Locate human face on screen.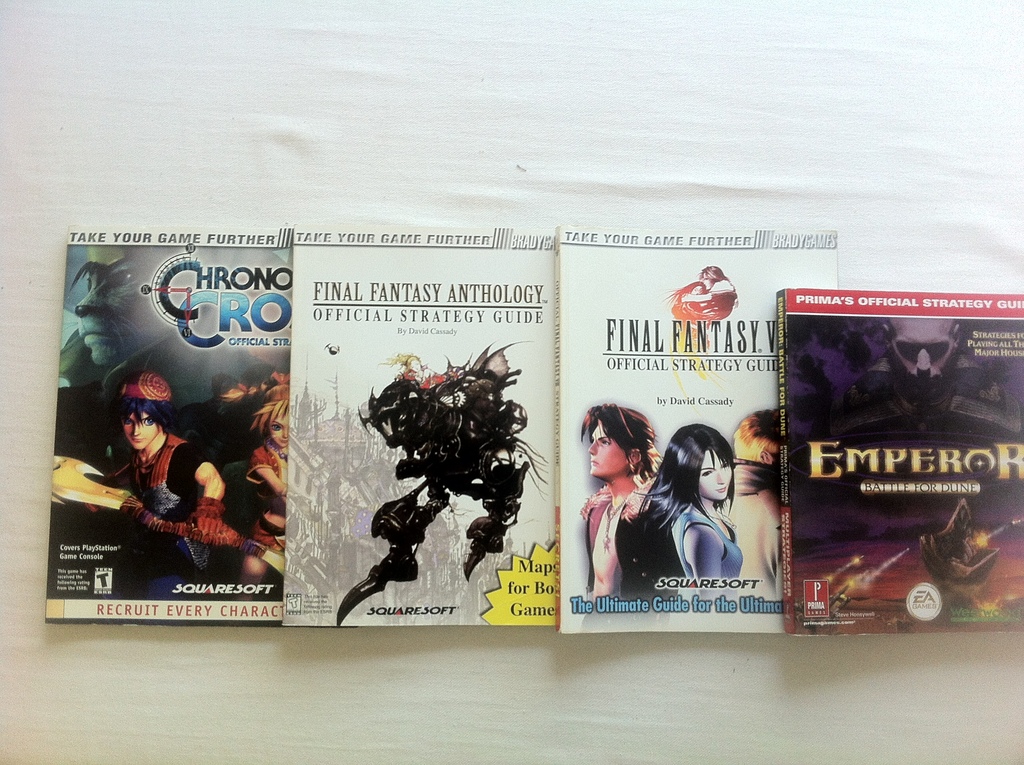
On screen at BBox(892, 316, 959, 388).
